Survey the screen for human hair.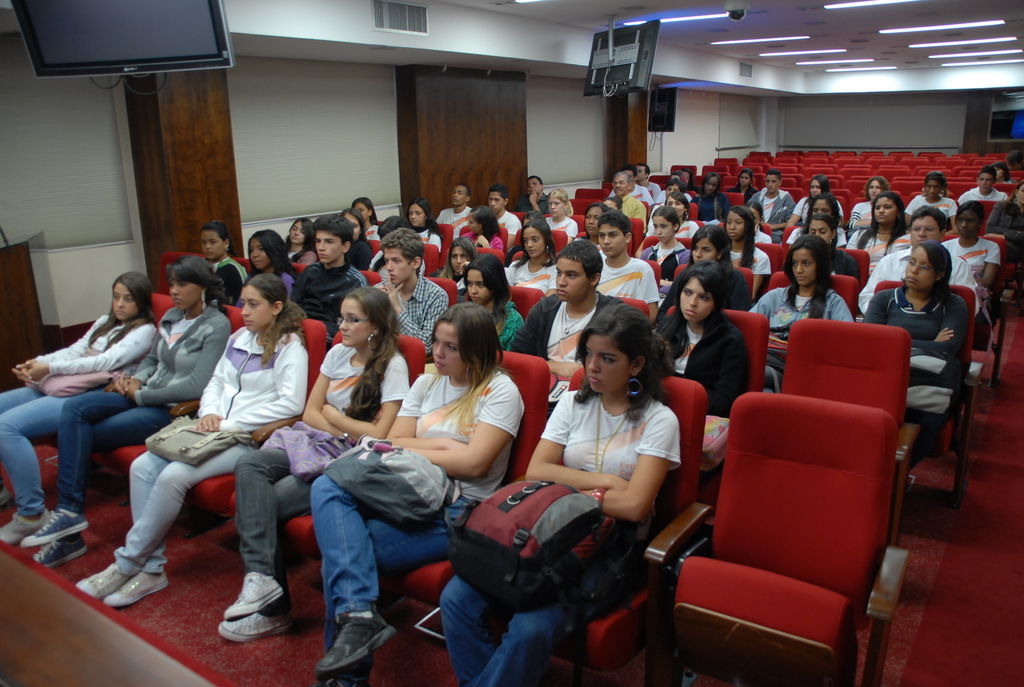
Survey found: bbox=(526, 175, 542, 189).
